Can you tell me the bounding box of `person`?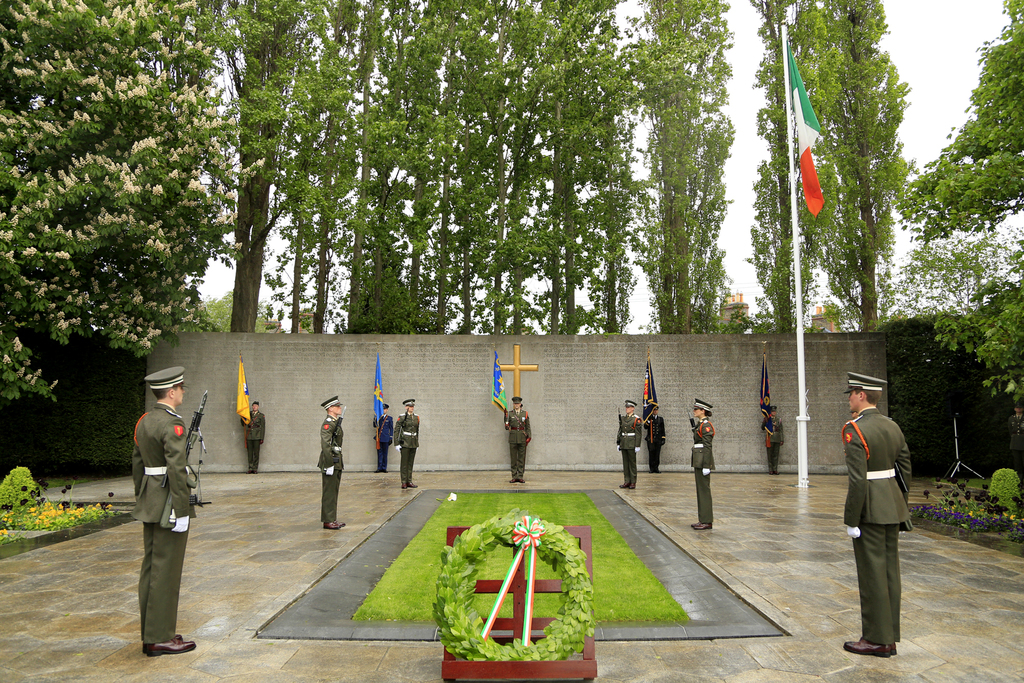
box=[683, 398, 714, 531].
